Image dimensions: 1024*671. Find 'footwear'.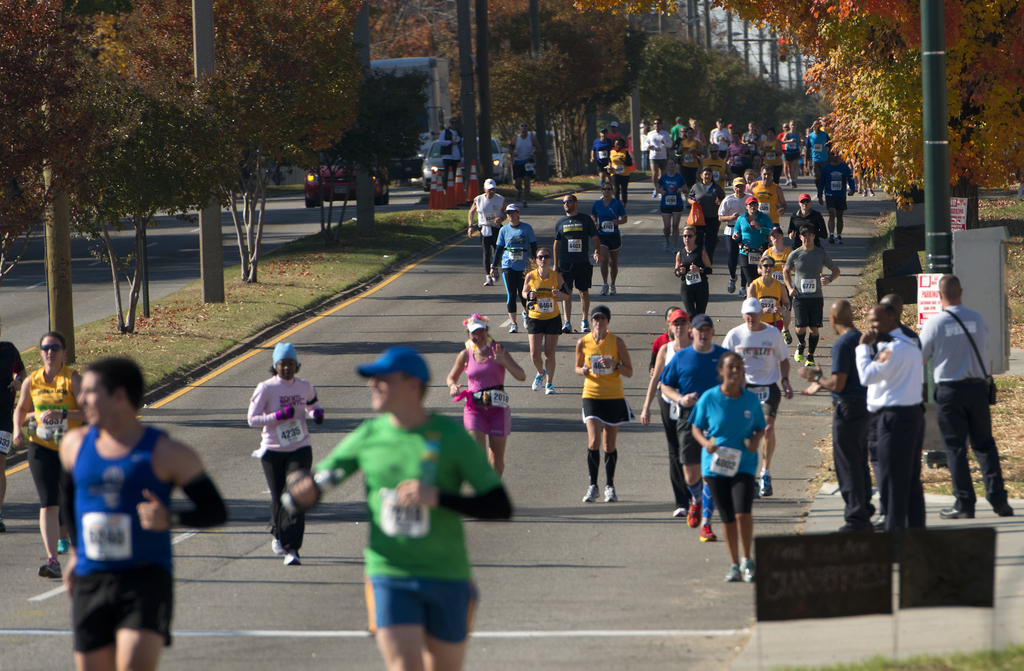
{"left": 790, "top": 344, "right": 805, "bottom": 363}.
